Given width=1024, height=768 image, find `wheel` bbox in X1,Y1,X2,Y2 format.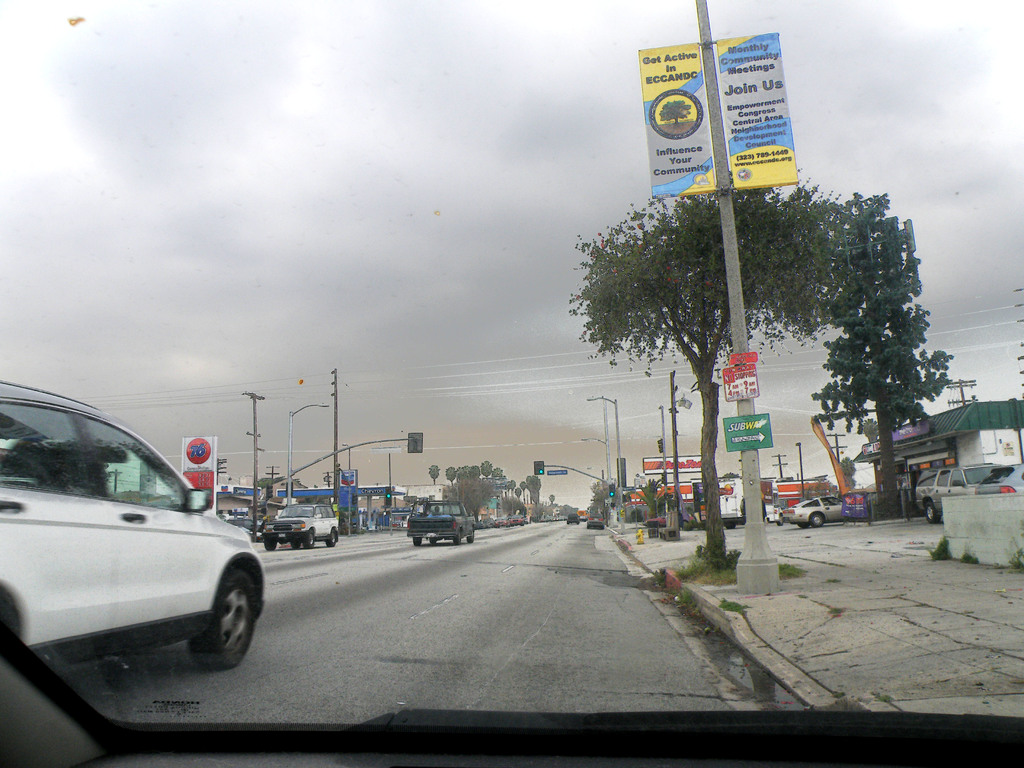
412,540,422,545.
